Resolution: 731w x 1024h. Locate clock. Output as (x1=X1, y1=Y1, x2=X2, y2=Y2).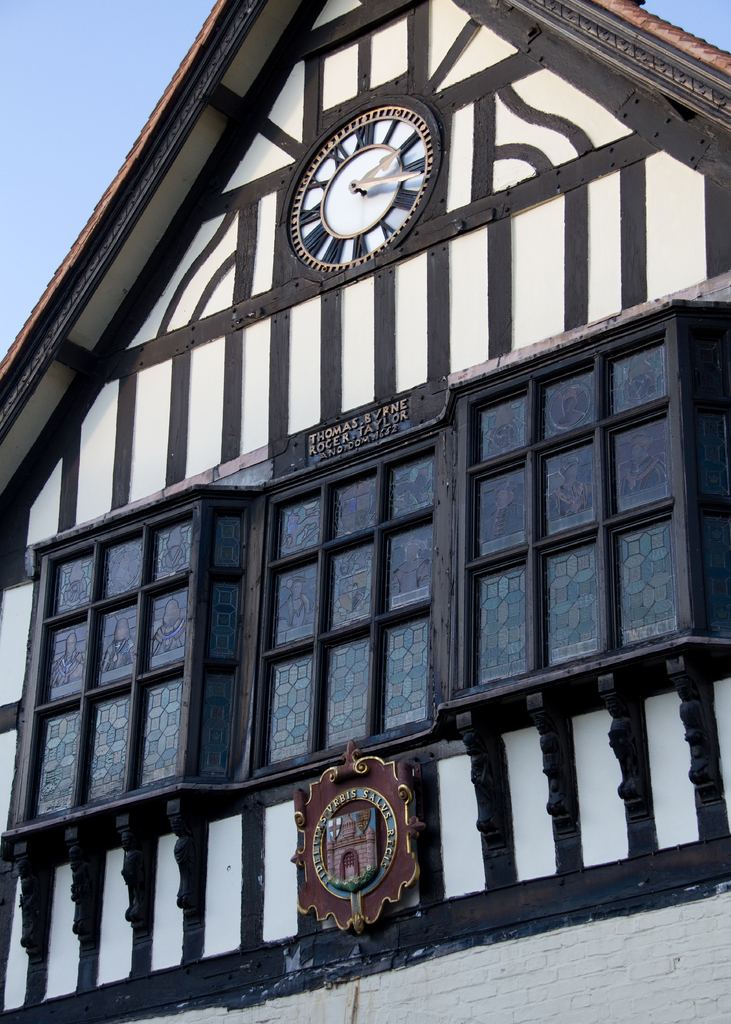
(x1=287, y1=99, x2=449, y2=256).
